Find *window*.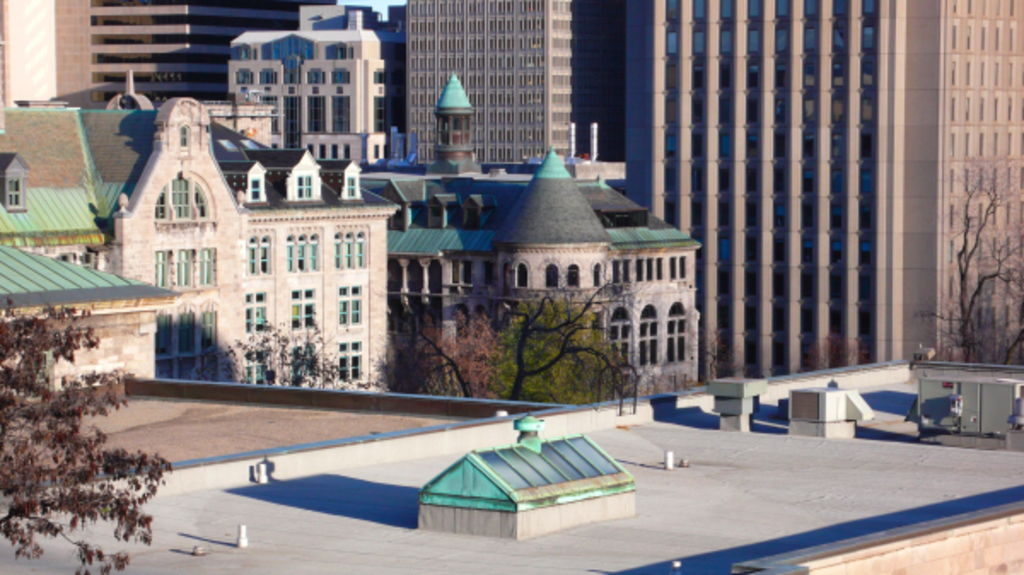
detection(321, 41, 355, 60).
